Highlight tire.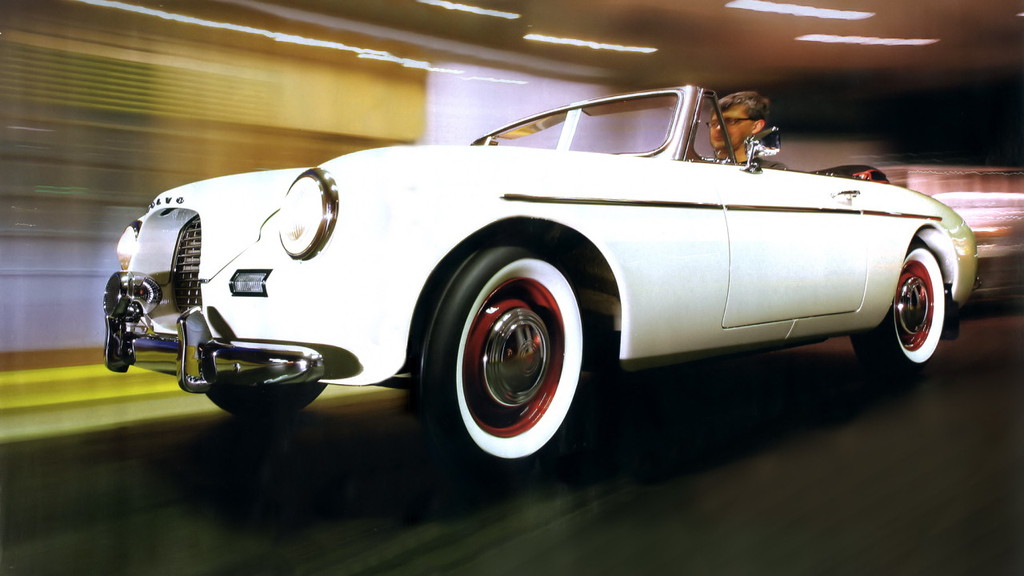
Highlighted region: <box>853,235,948,381</box>.
